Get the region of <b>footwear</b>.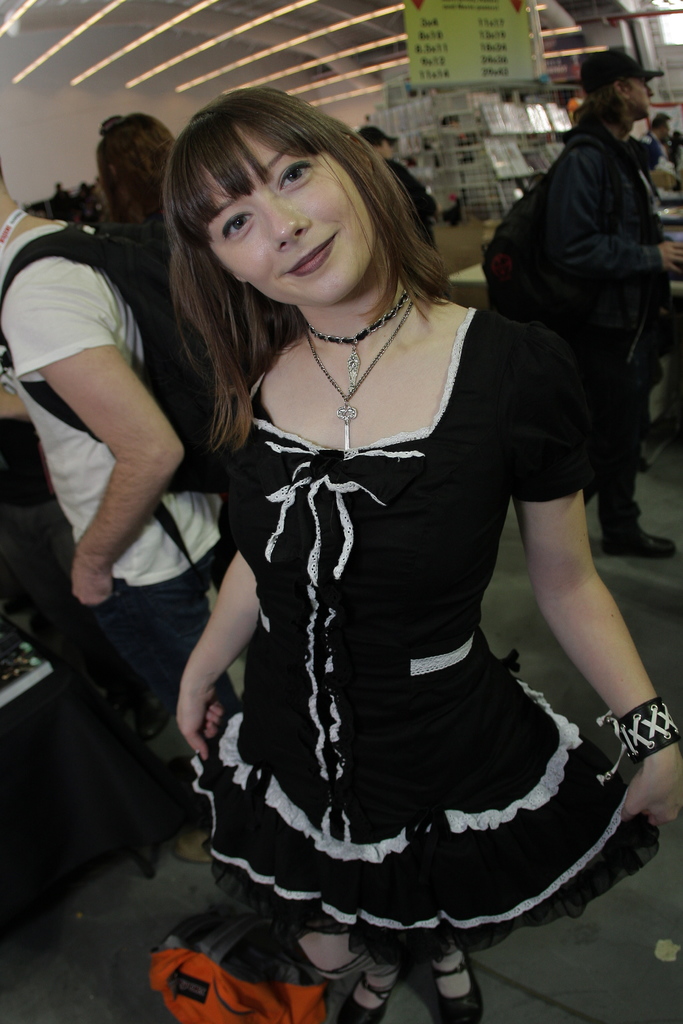
l=175, t=819, r=226, b=854.
